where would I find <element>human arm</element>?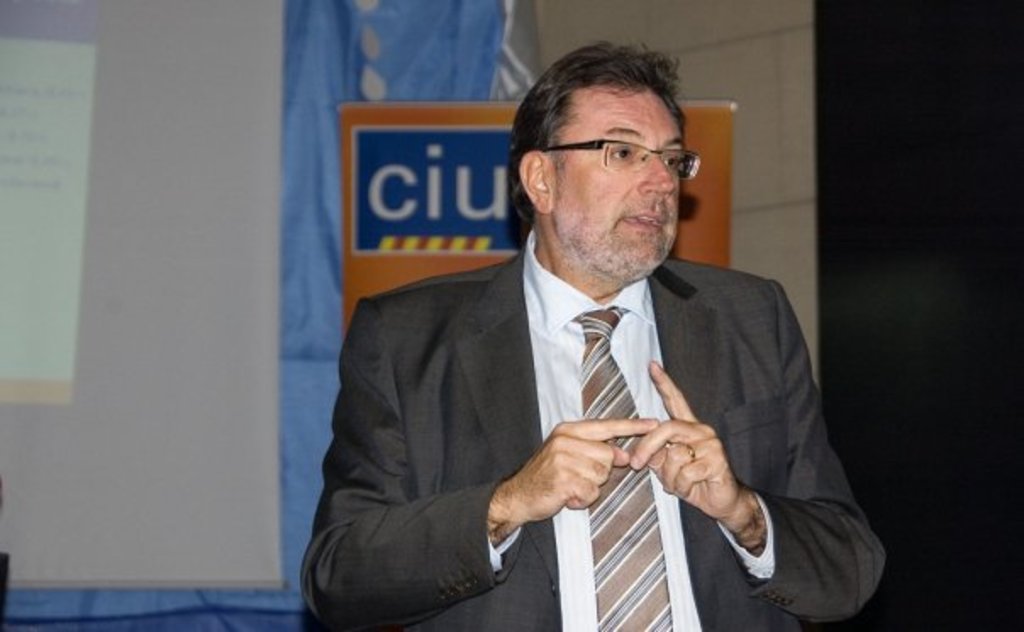
At [300, 302, 656, 627].
